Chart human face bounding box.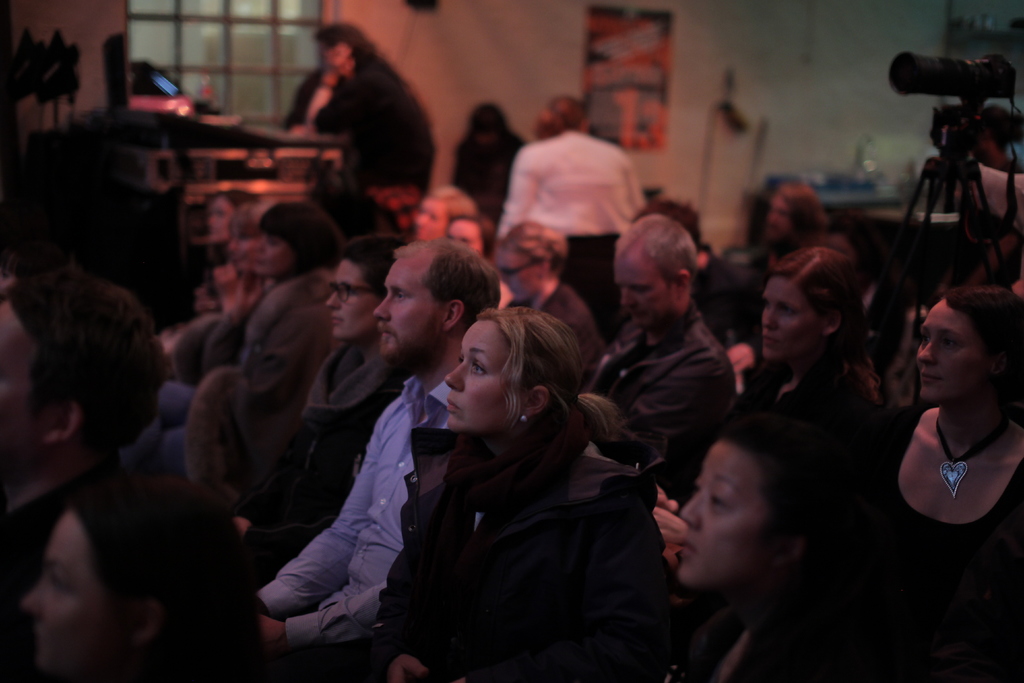
Charted: [612, 254, 673, 323].
